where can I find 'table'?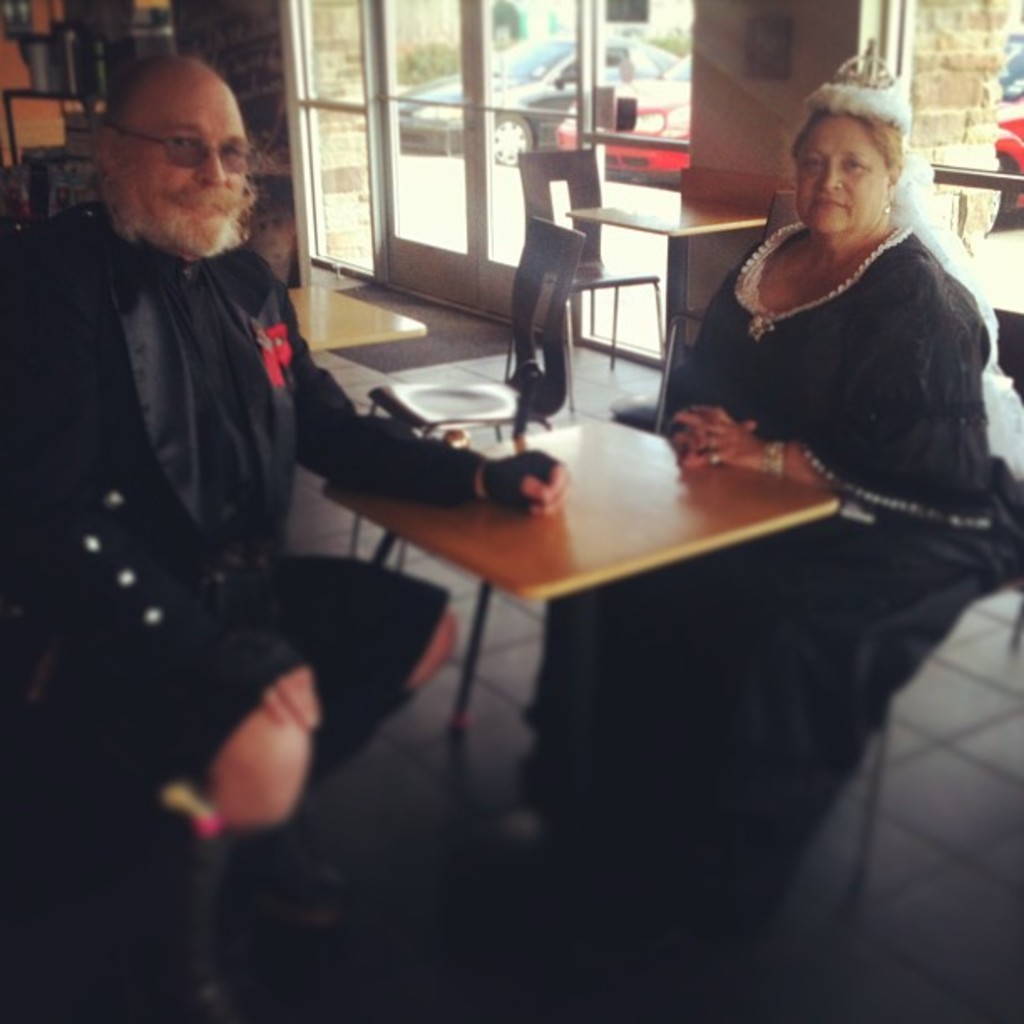
You can find it at box=[234, 361, 944, 878].
